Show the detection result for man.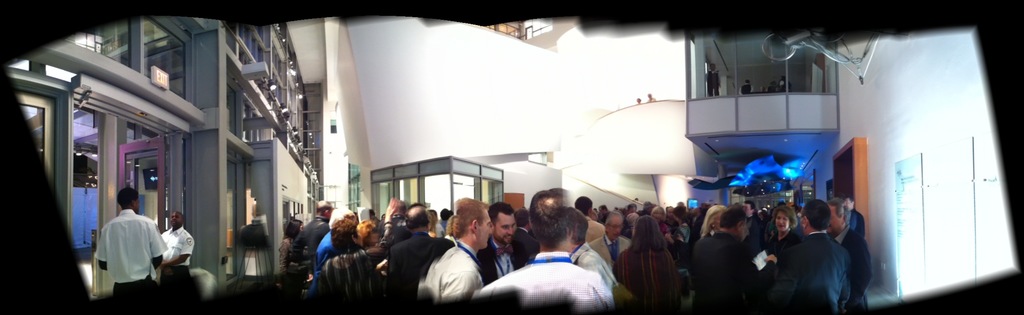
detection(842, 197, 865, 235).
